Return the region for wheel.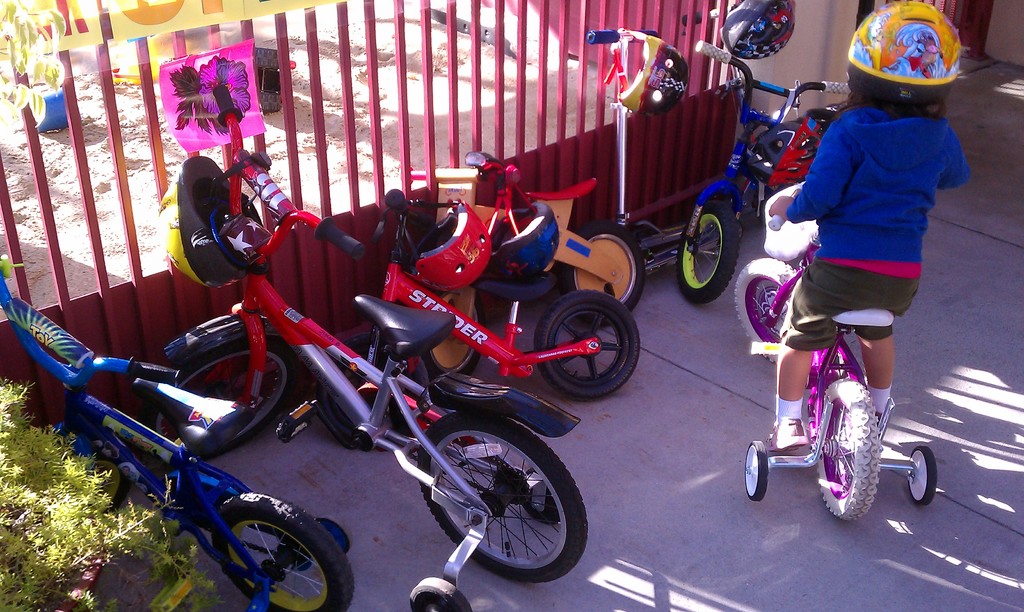
box=[746, 441, 769, 500].
